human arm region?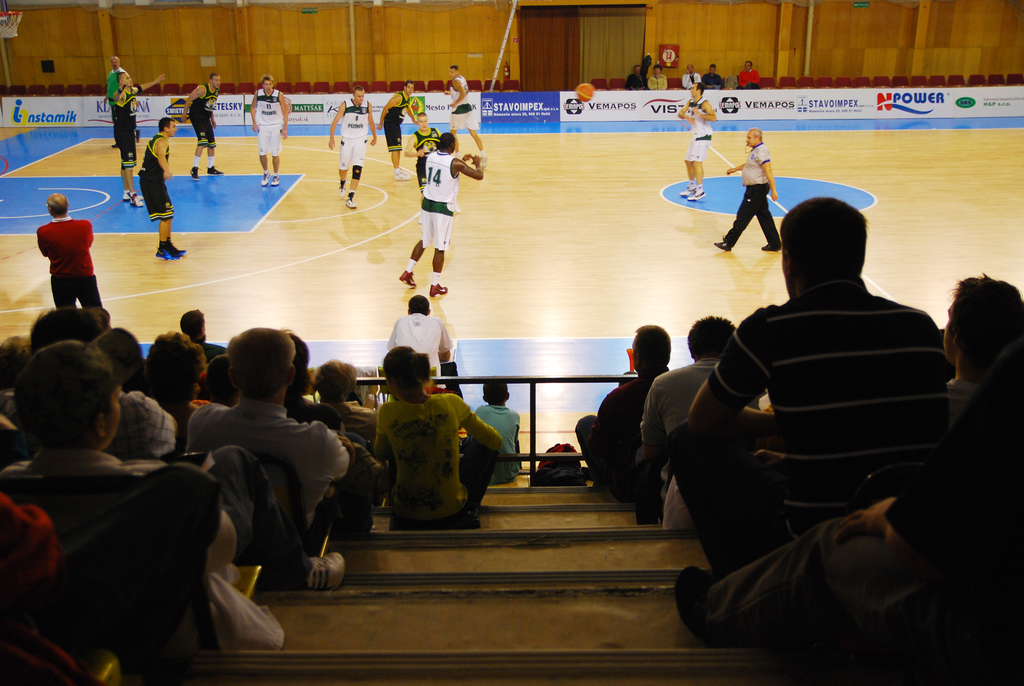
bbox(404, 133, 425, 159)
